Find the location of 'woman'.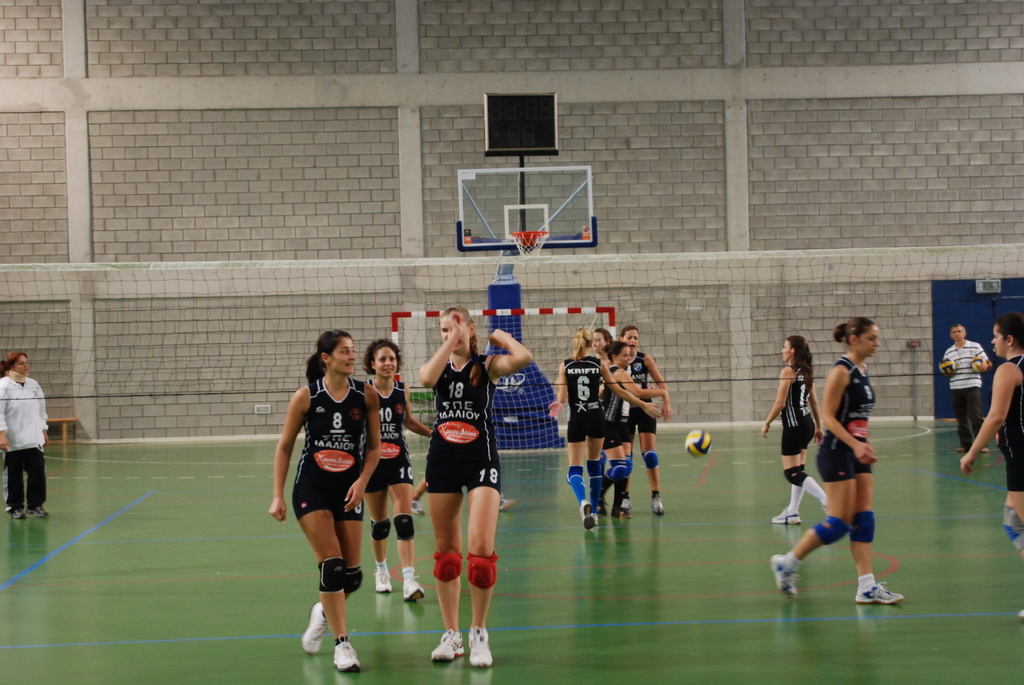
Location: bbox=[609, 328, 669, 511].
